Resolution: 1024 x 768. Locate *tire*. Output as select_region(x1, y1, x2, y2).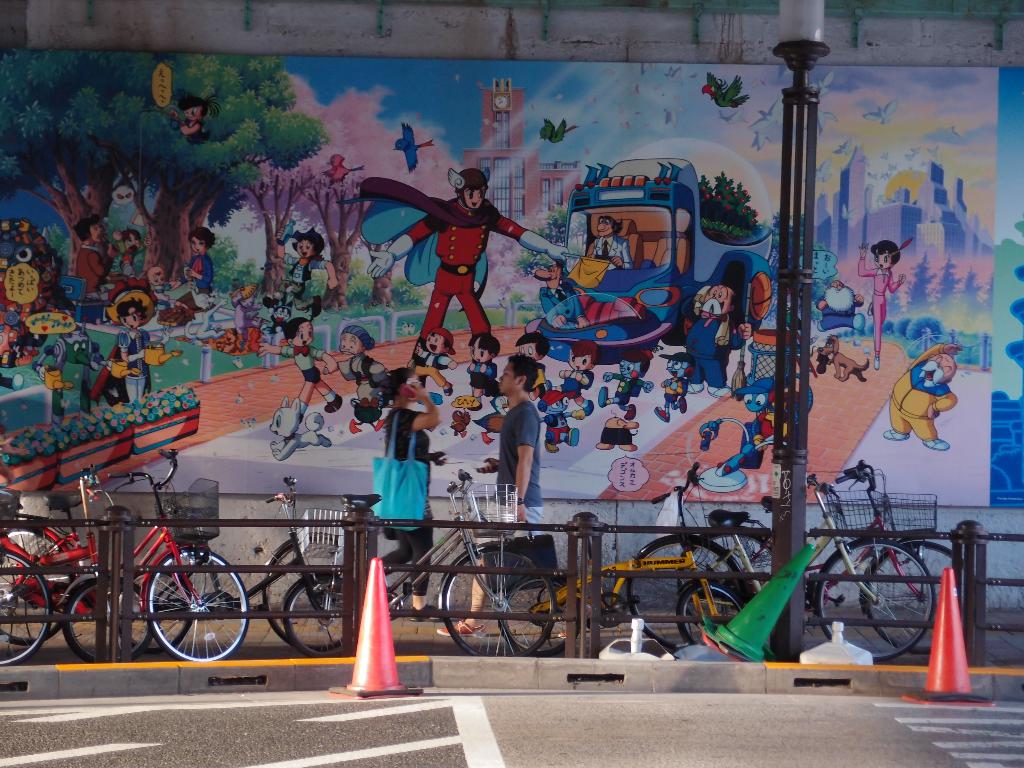
select_region(430, 545, 574, 654).
